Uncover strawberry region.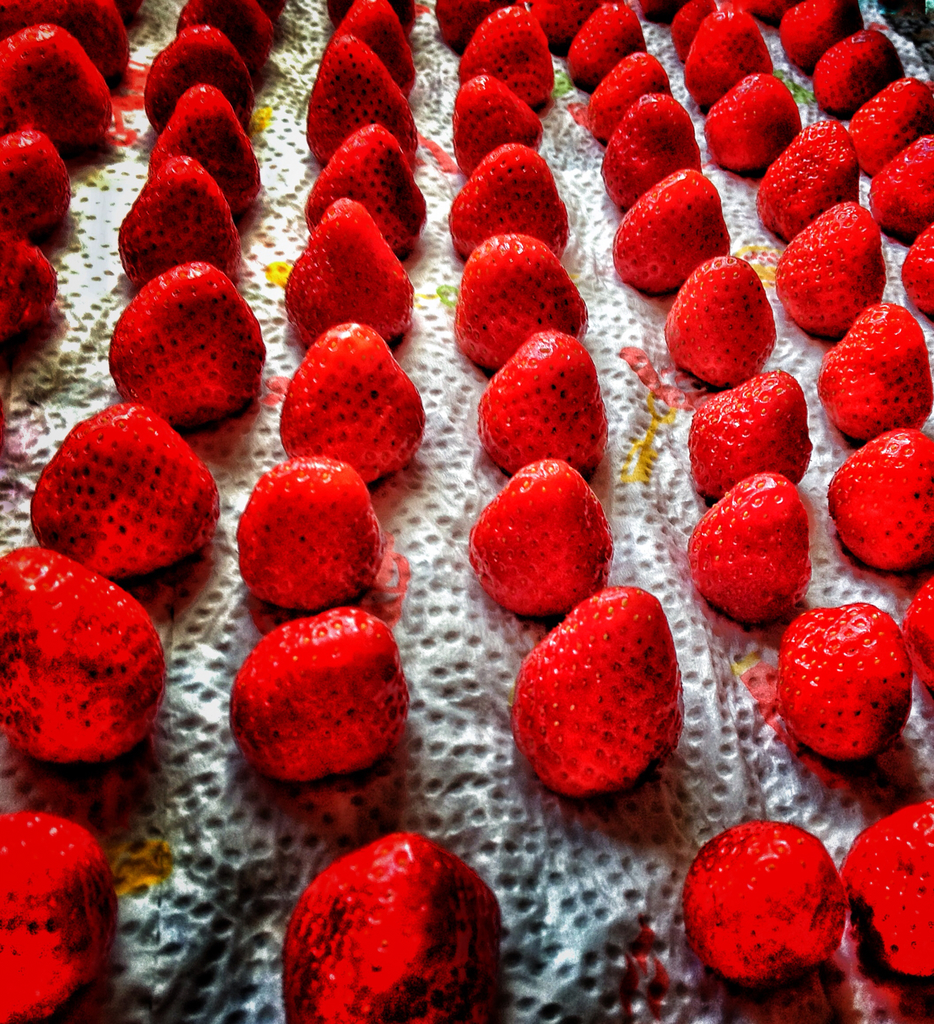
Uncovered: {"left": 869, "top": 135, "right": 933, "bottom": 234}.
